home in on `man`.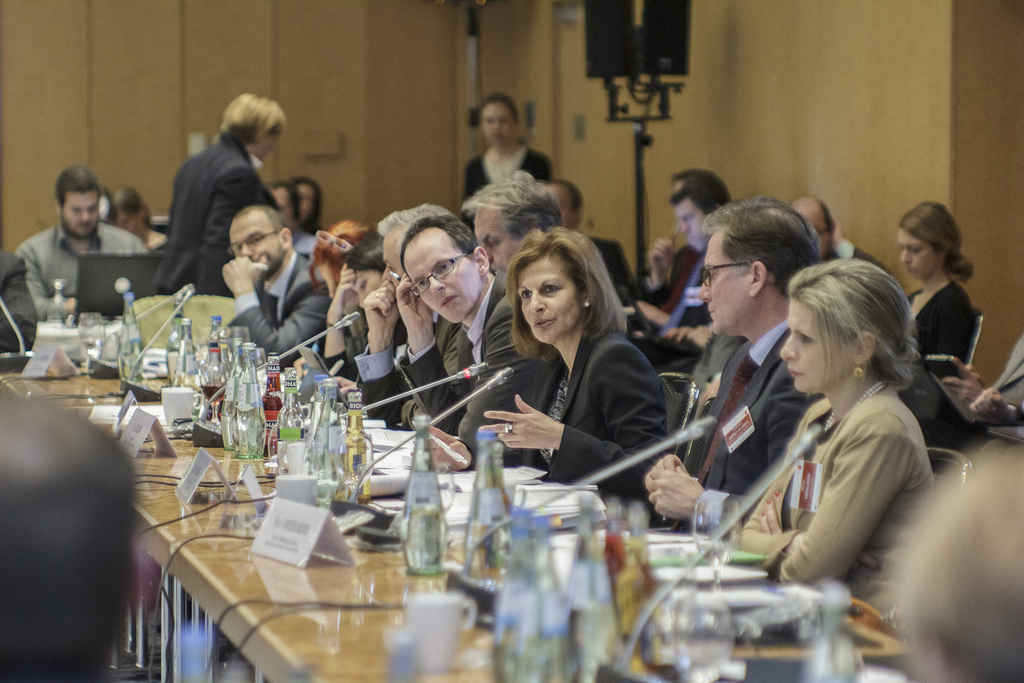
Homed in at 545 177 641 300.
